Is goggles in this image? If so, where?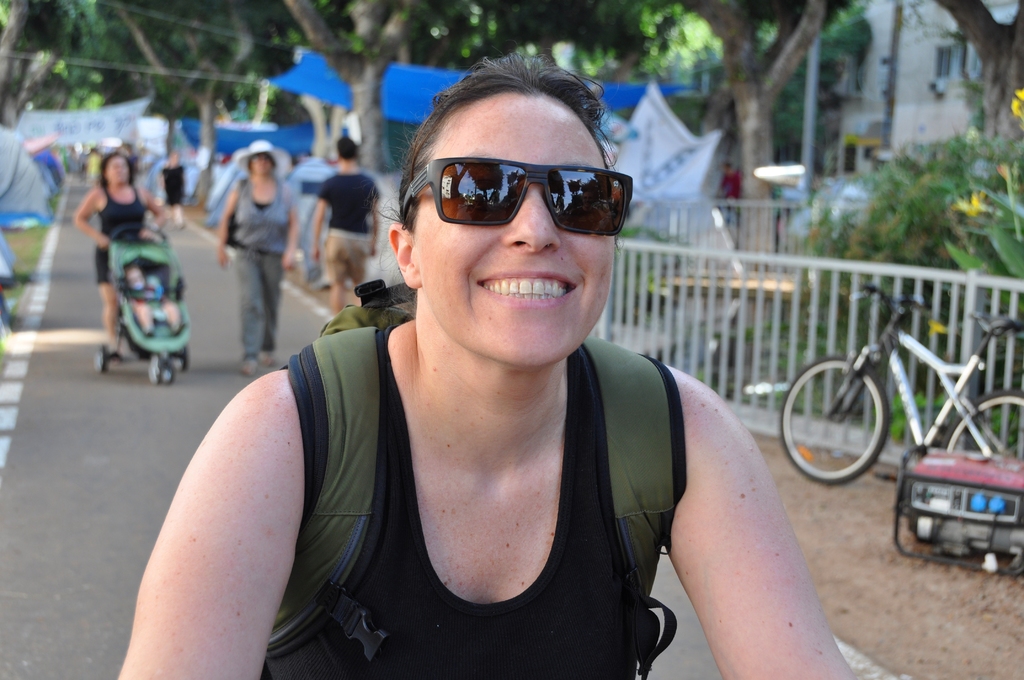
Yes, at [406,142,641,229].
